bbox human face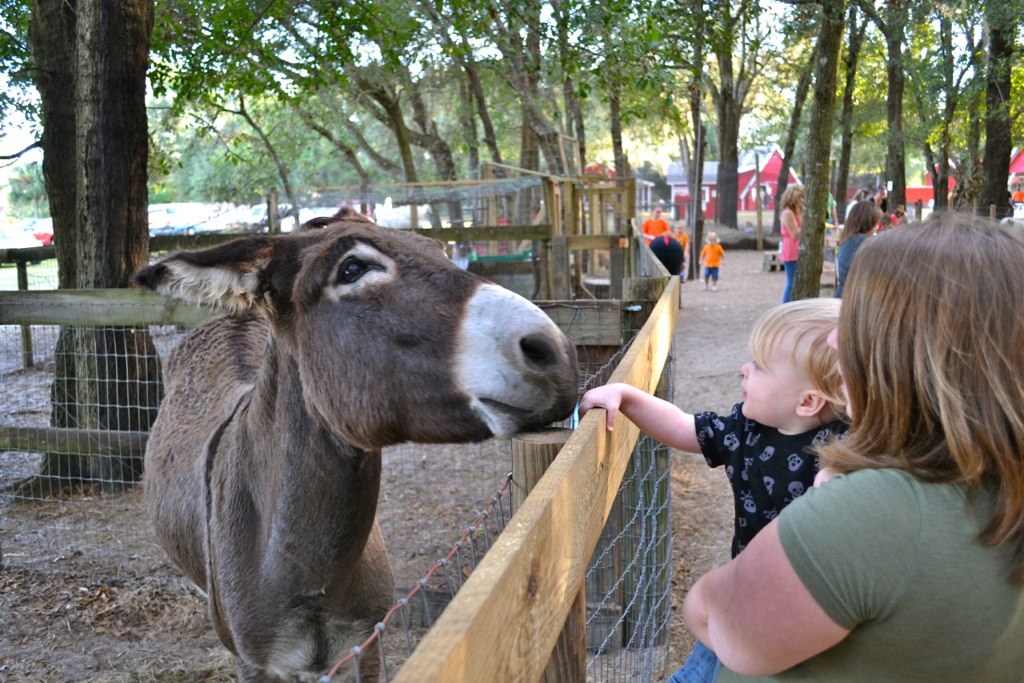
(left=707, top=233, right=719, bottom=245)
